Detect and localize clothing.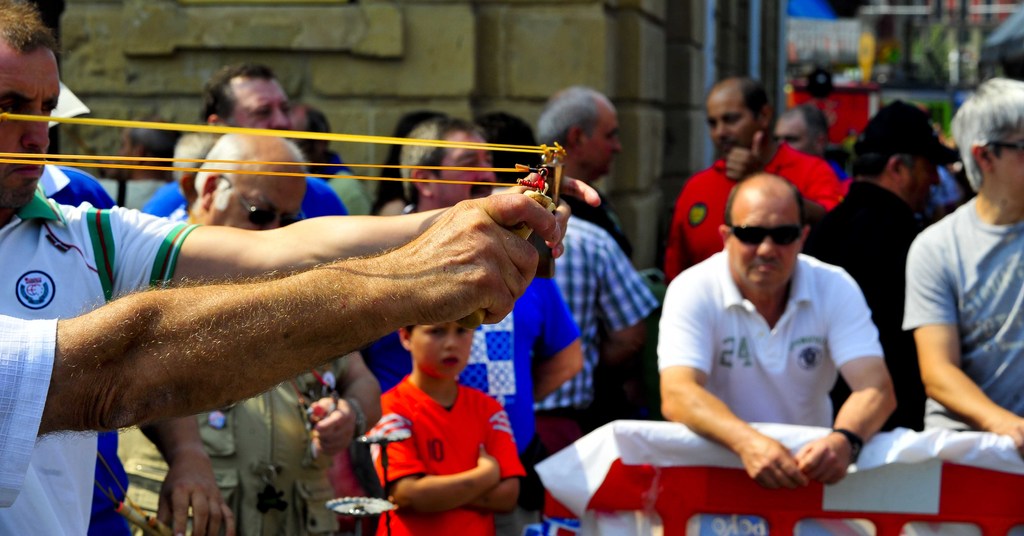
Localized at <box>800,172,931,422</box>.
